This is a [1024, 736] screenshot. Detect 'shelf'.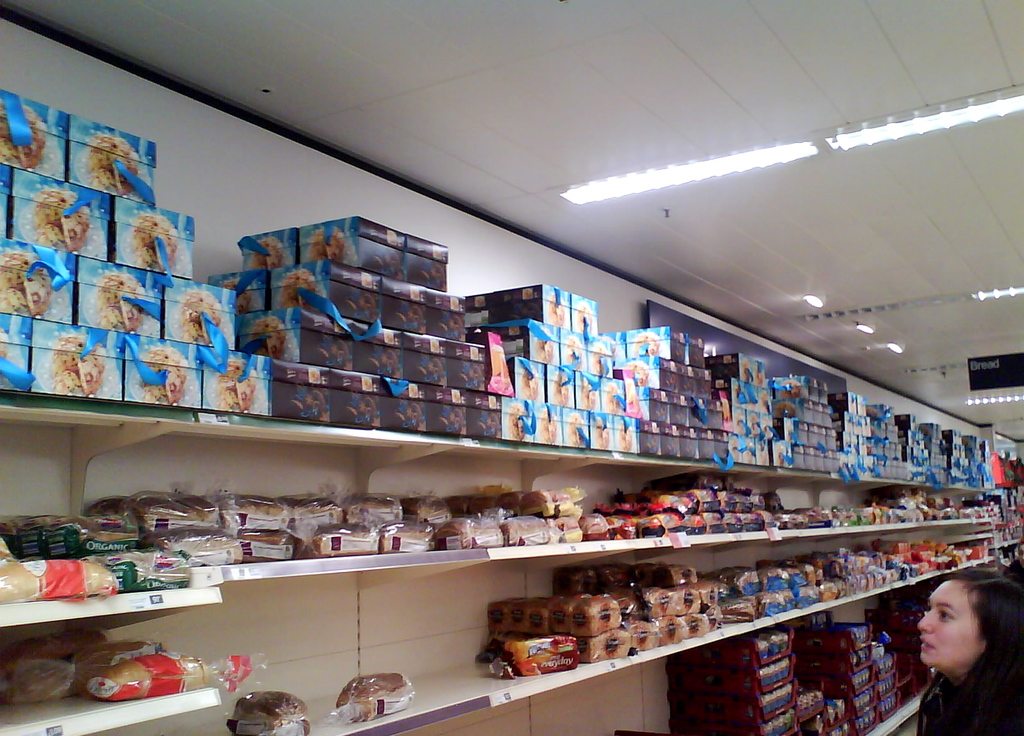
(x1=1001, y1=530, x2=1023, y2=553).
